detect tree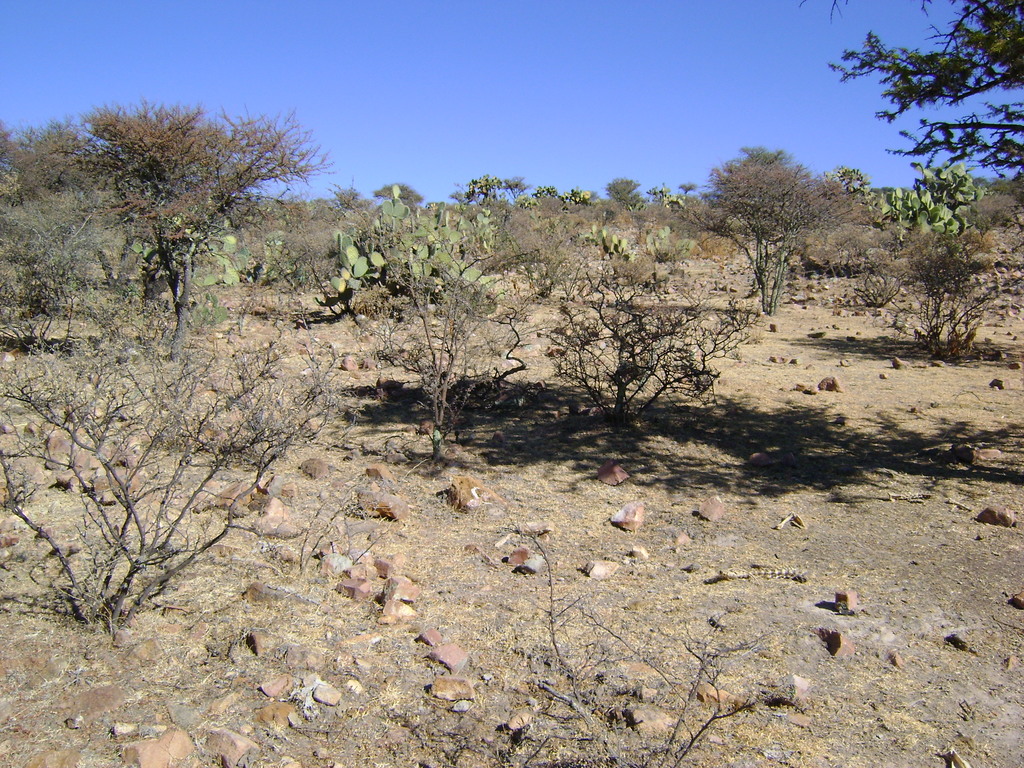
box(499, 180, 611, 321)
